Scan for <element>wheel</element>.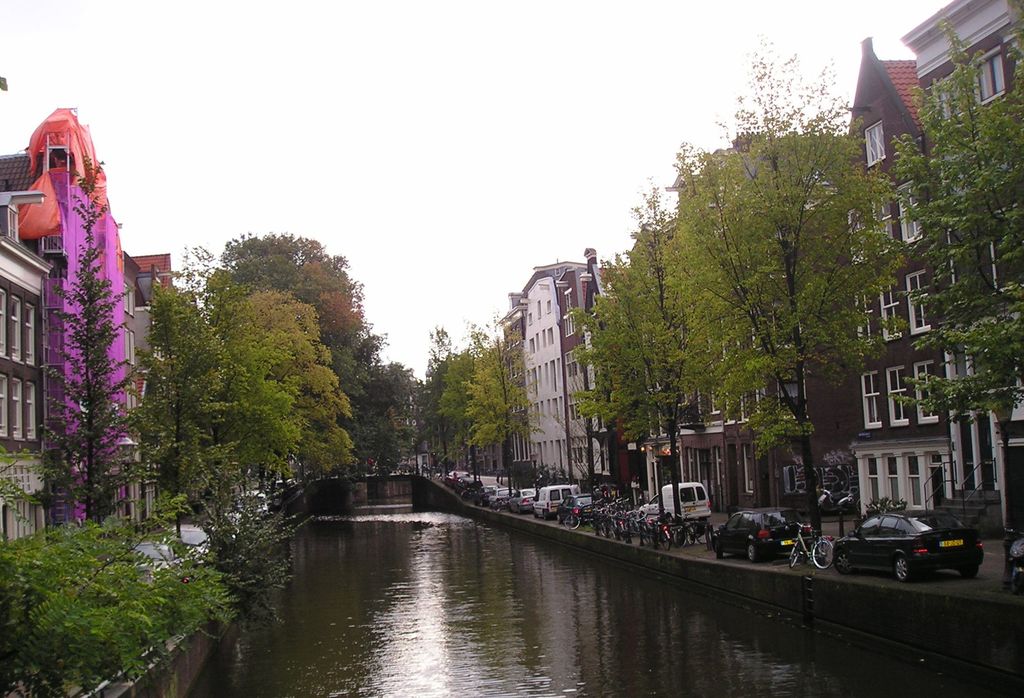
Scan result: left=786, top=541, right=800, bottom=568.
